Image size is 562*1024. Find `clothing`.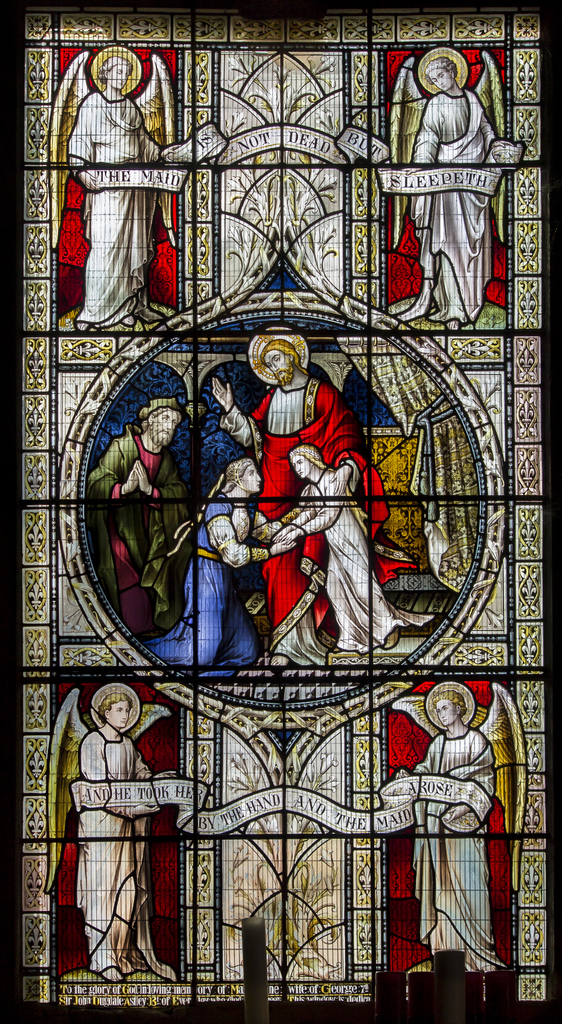
140 488 254 671.
